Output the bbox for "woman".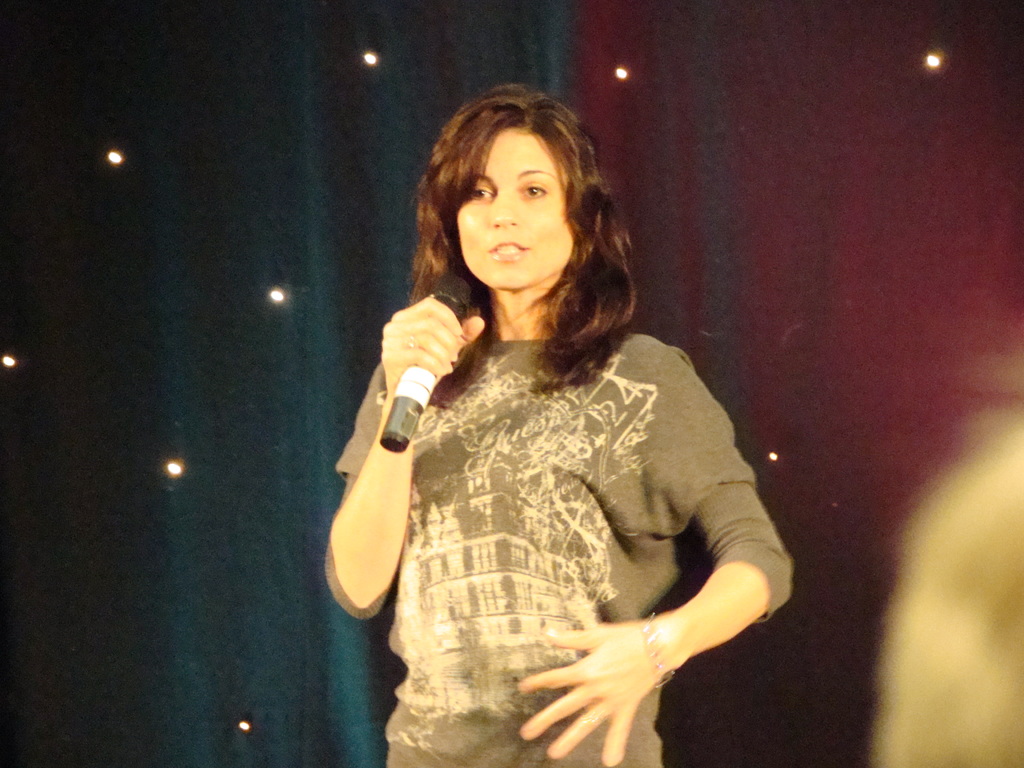
bbox=[316, 84, 803, 767].
